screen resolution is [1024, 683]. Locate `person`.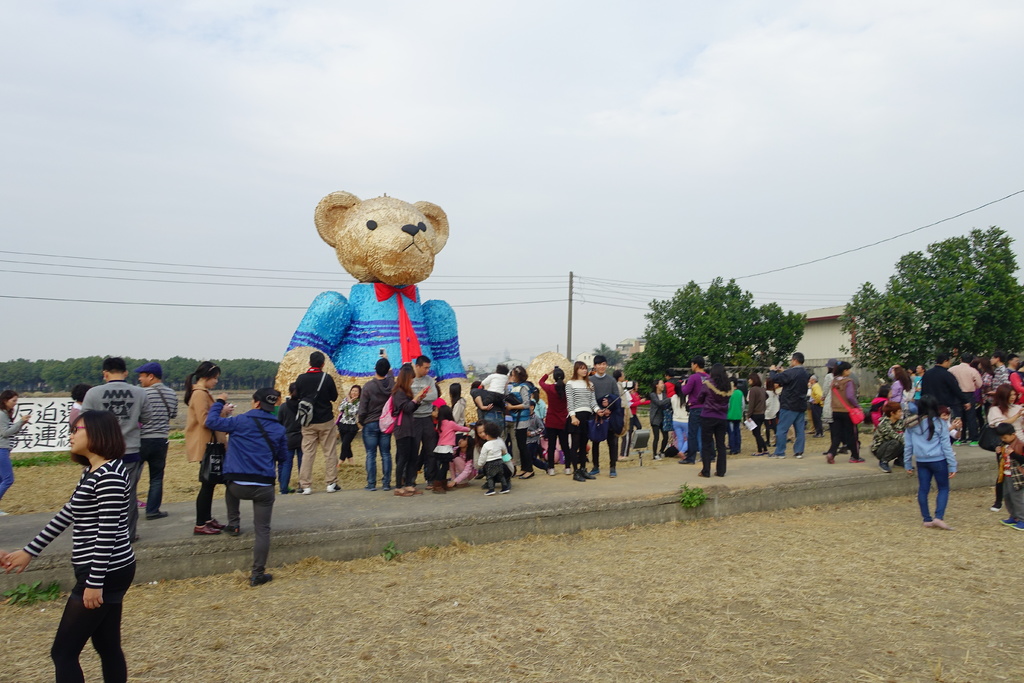
{"left": 134, "top": 366, "right": 184, "bottom": 522}.
